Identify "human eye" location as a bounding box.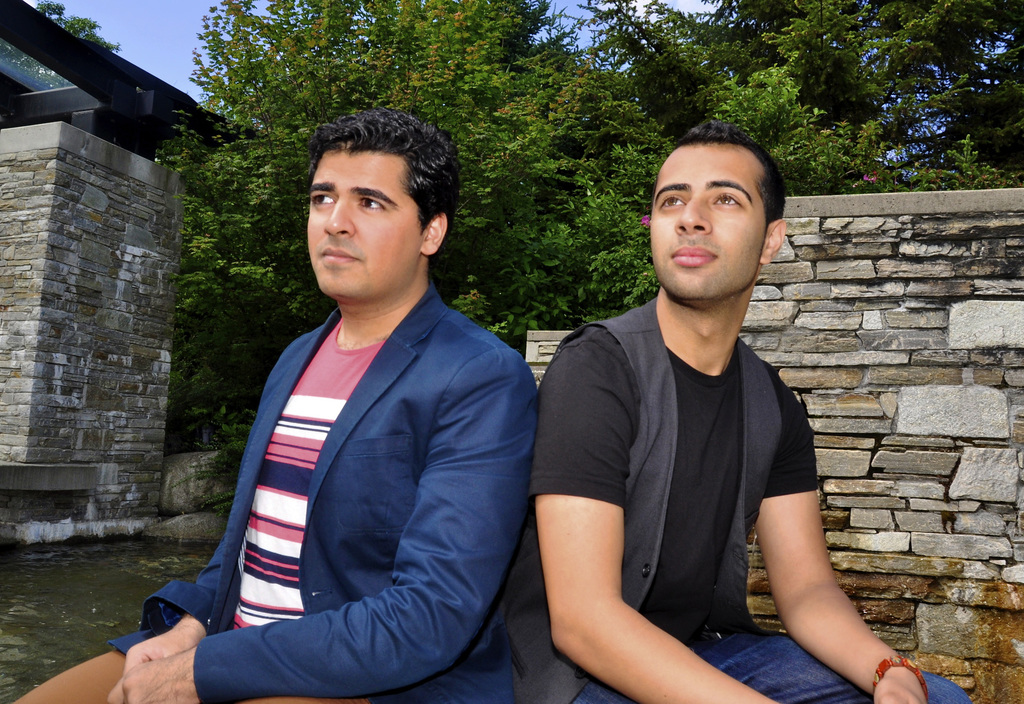
bbox=[307, 189, 336, 211].
